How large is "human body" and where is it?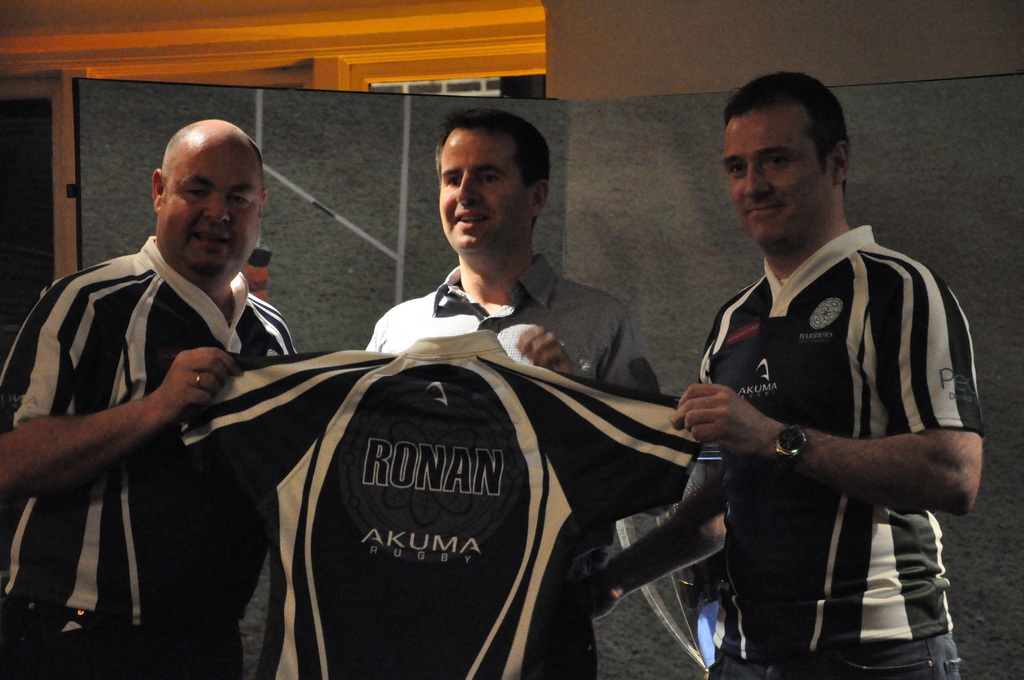
Bounding box: bbox(363, 106, 654, 679).
